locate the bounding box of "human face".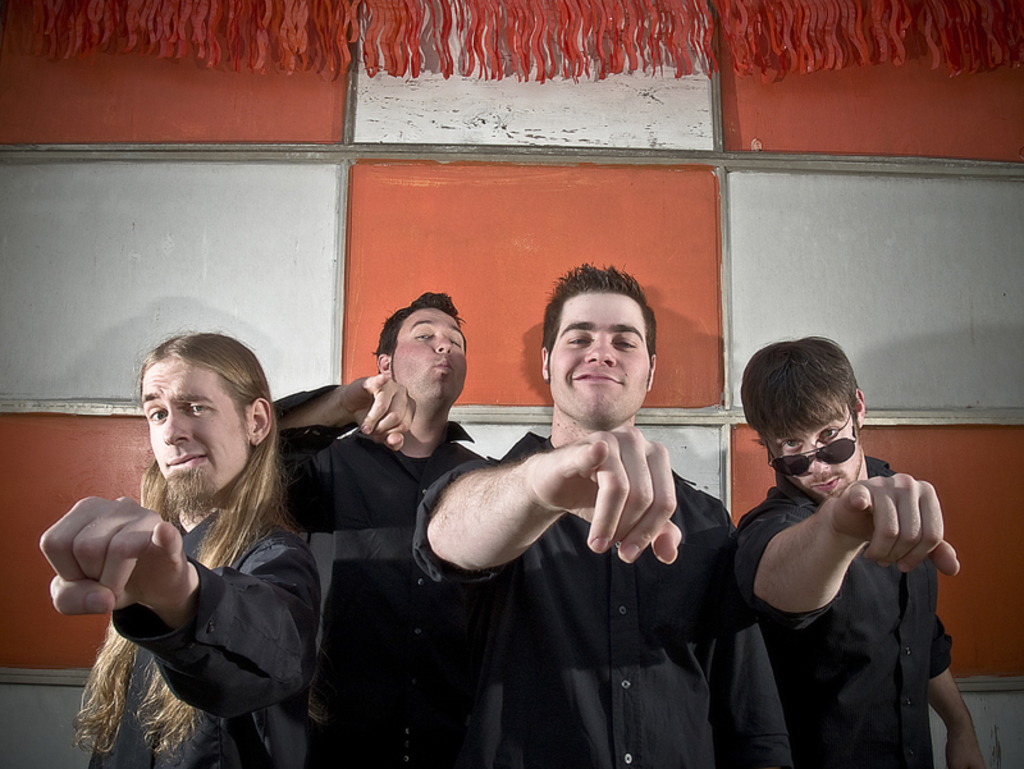
Bounding box: BBox(393, 308, 467, 402).
